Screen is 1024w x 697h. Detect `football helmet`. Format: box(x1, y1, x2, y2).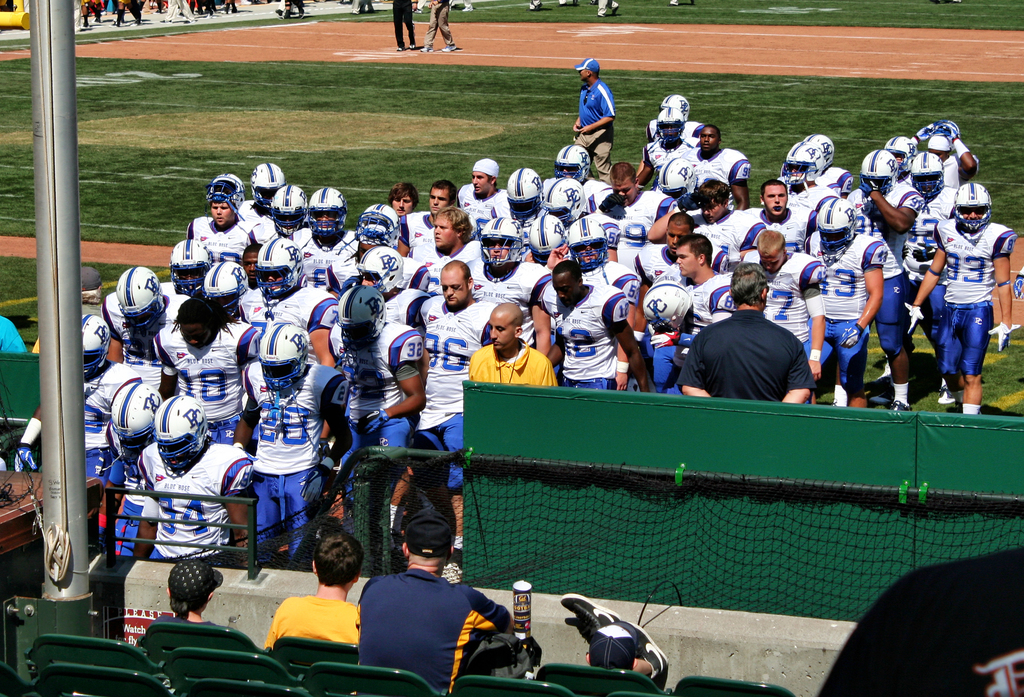
box(478, 214, 527, 272).
